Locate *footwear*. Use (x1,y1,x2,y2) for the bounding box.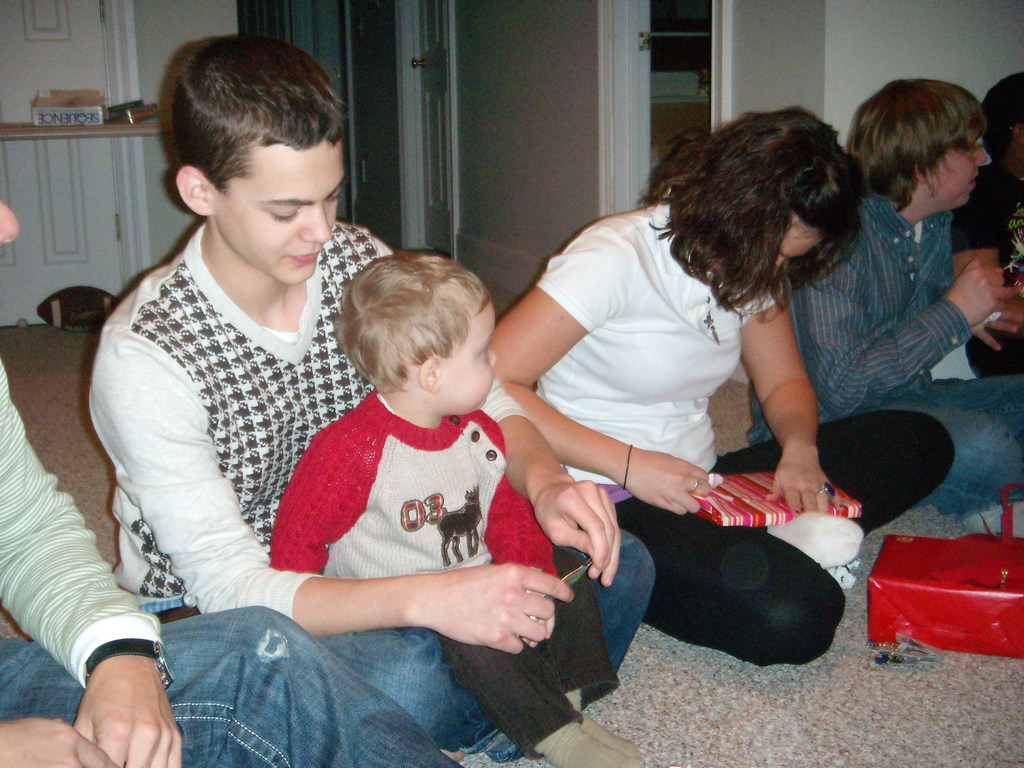
(968,502,1023,540).
